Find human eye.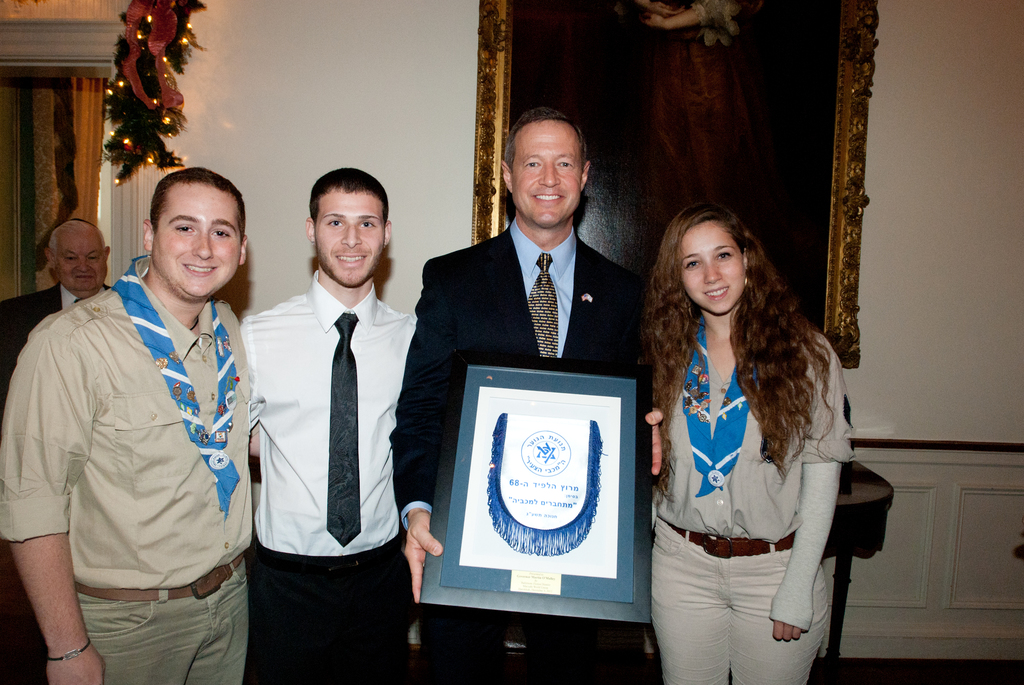
{"left": 210, "top": 227, "right": 230, "bottom": 242}.
